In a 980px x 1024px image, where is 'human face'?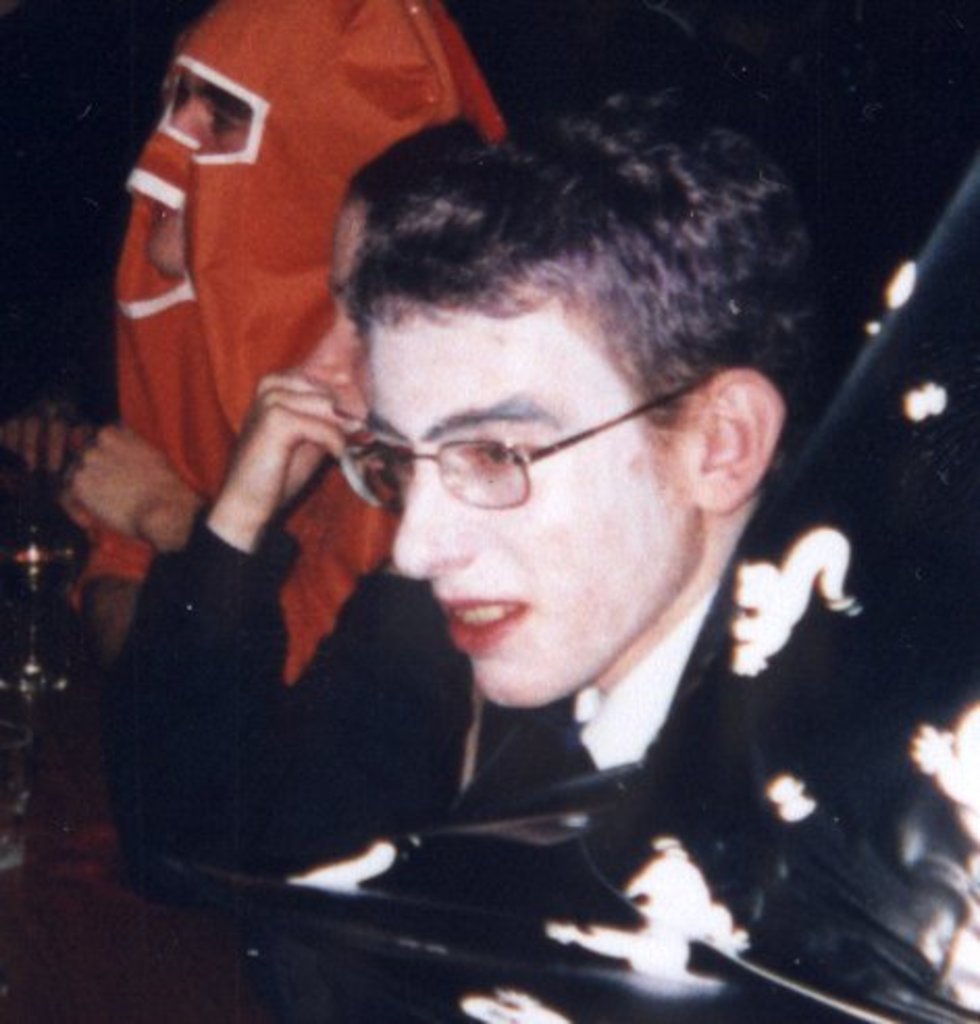
<bbox>304, 210, 364, 447</bbox>.
